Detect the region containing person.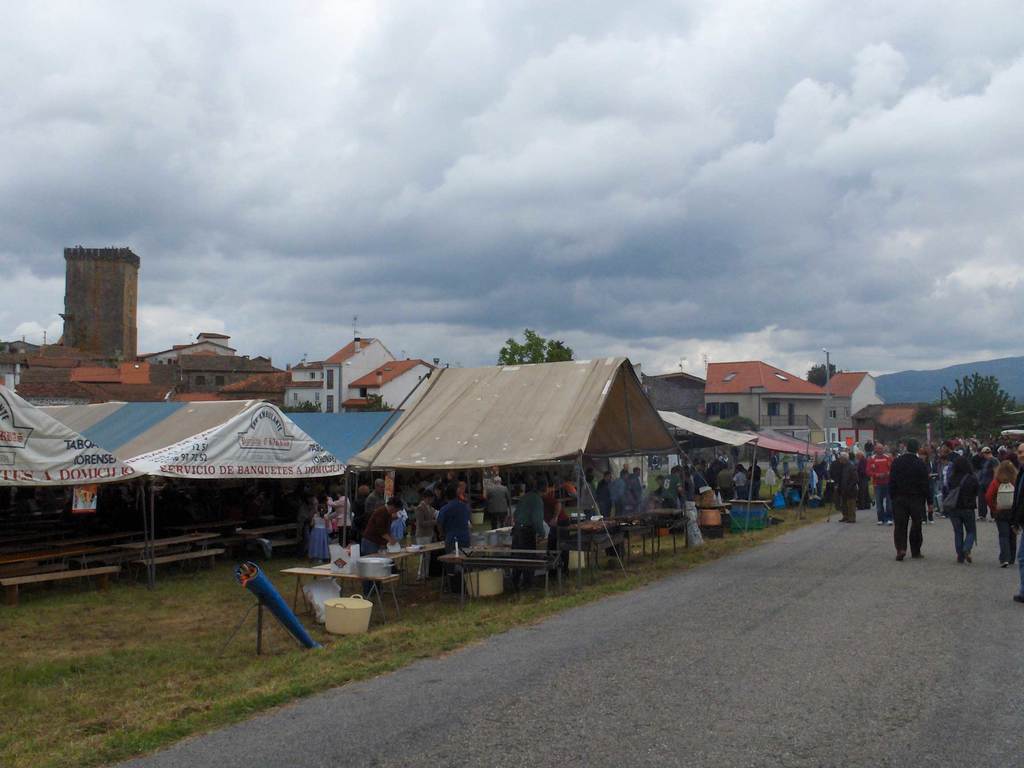
(708, 460, 719, 490).
